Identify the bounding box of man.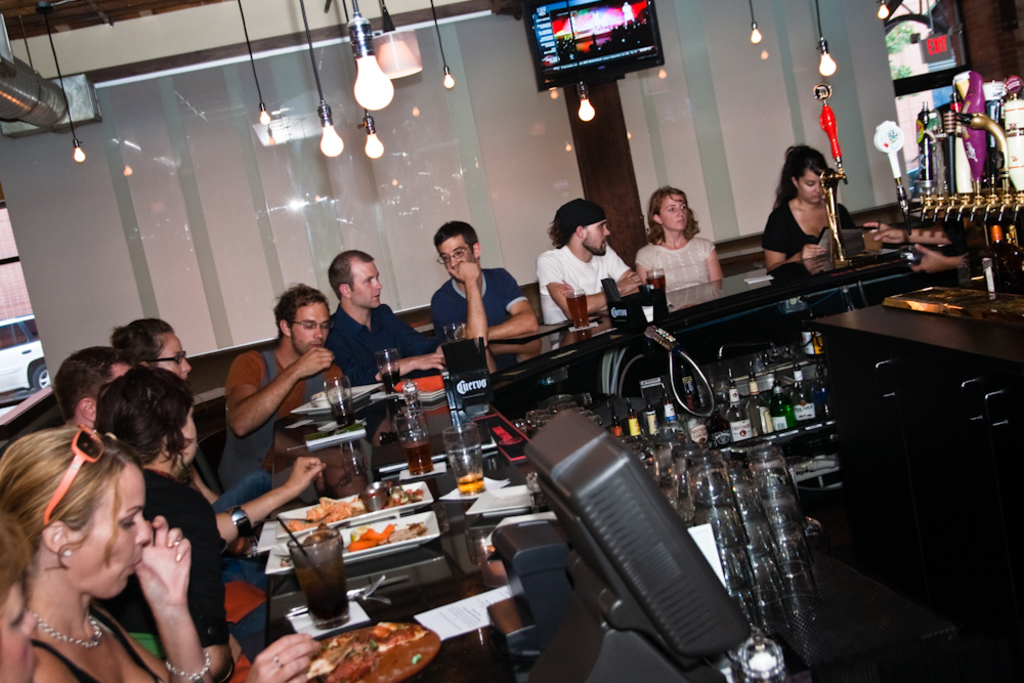
box=[328, 251, 444, 385].
